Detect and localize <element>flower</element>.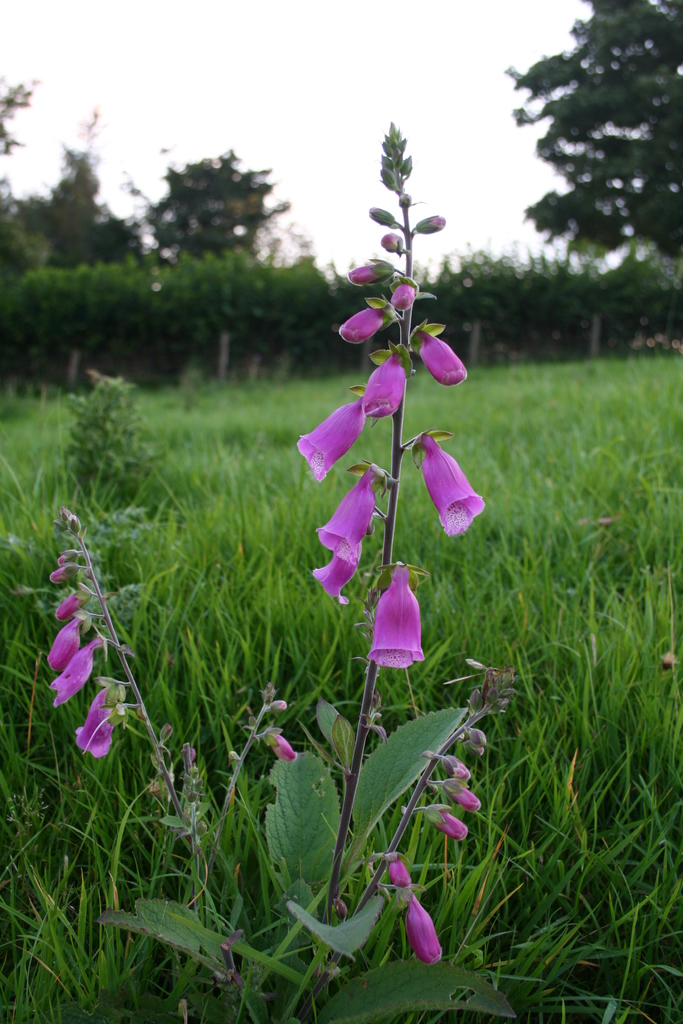
Localized at Rect(49, 564, 67, 584).
